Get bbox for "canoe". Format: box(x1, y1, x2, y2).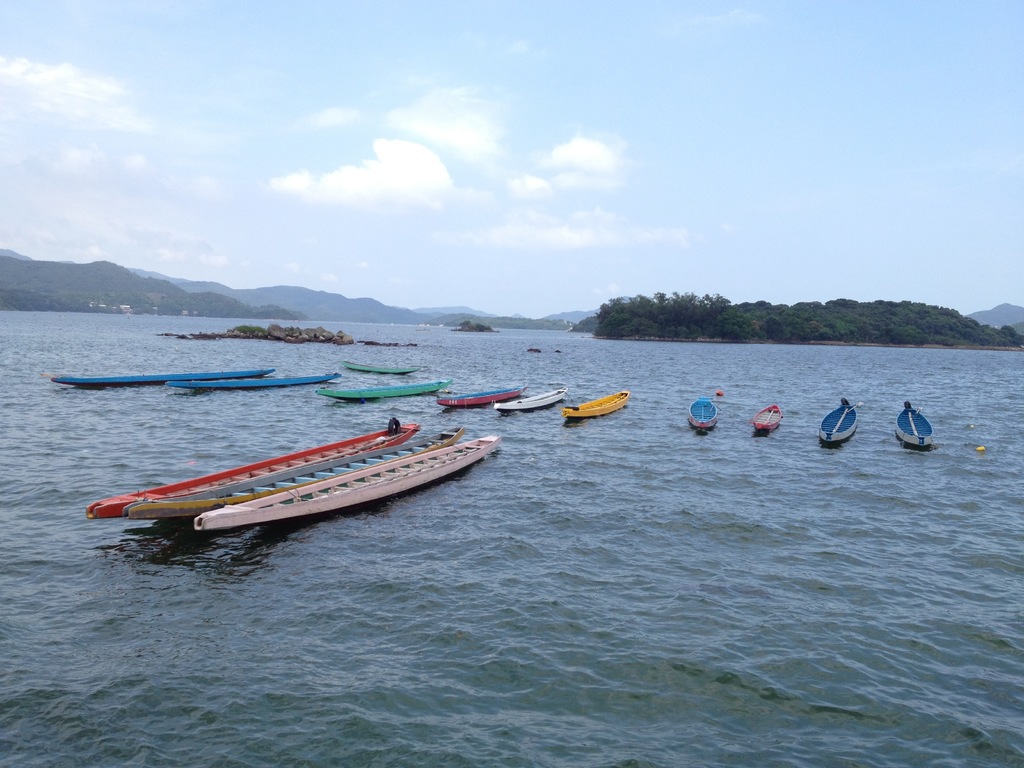
box(318, 378, 452, 403).
